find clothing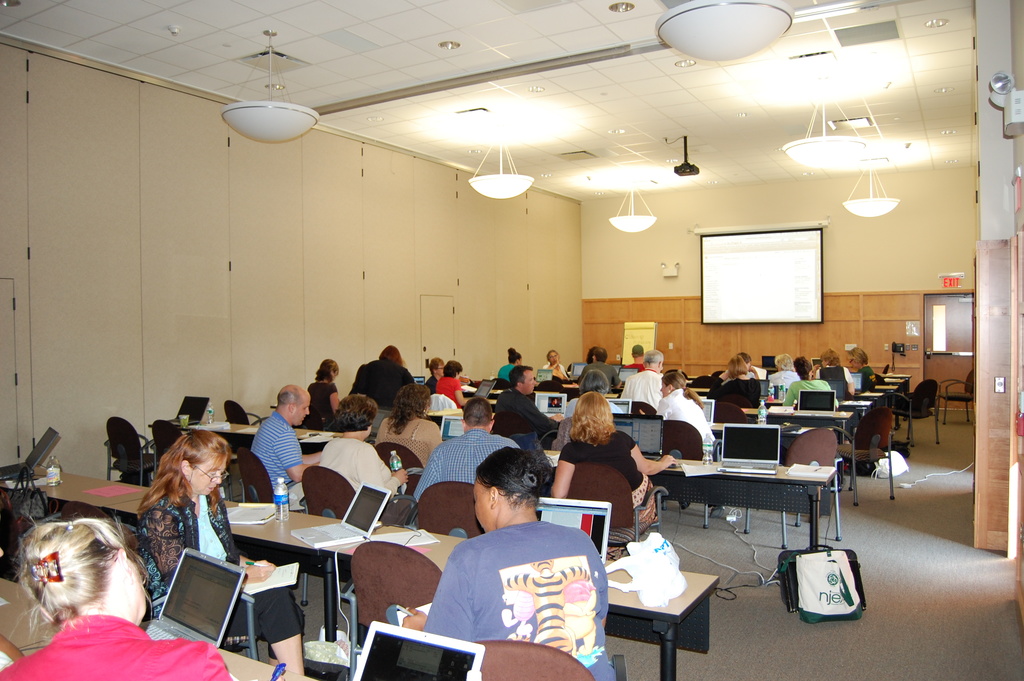
x1=0 y1=605 x2=243 y2=680
